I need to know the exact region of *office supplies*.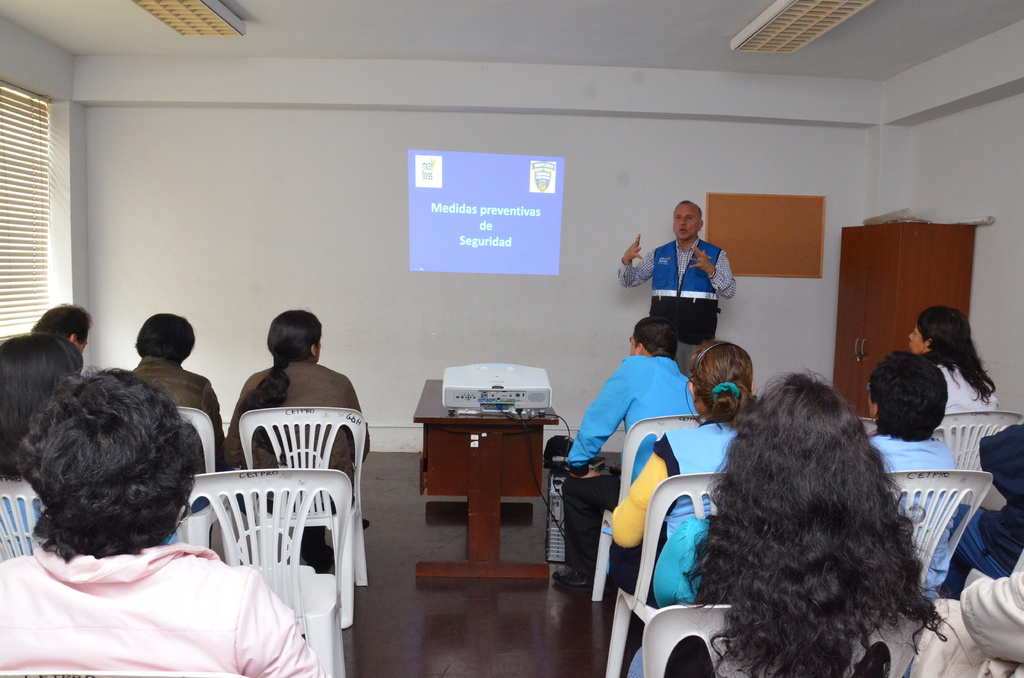
Region: [844, 214, 982, 417].
